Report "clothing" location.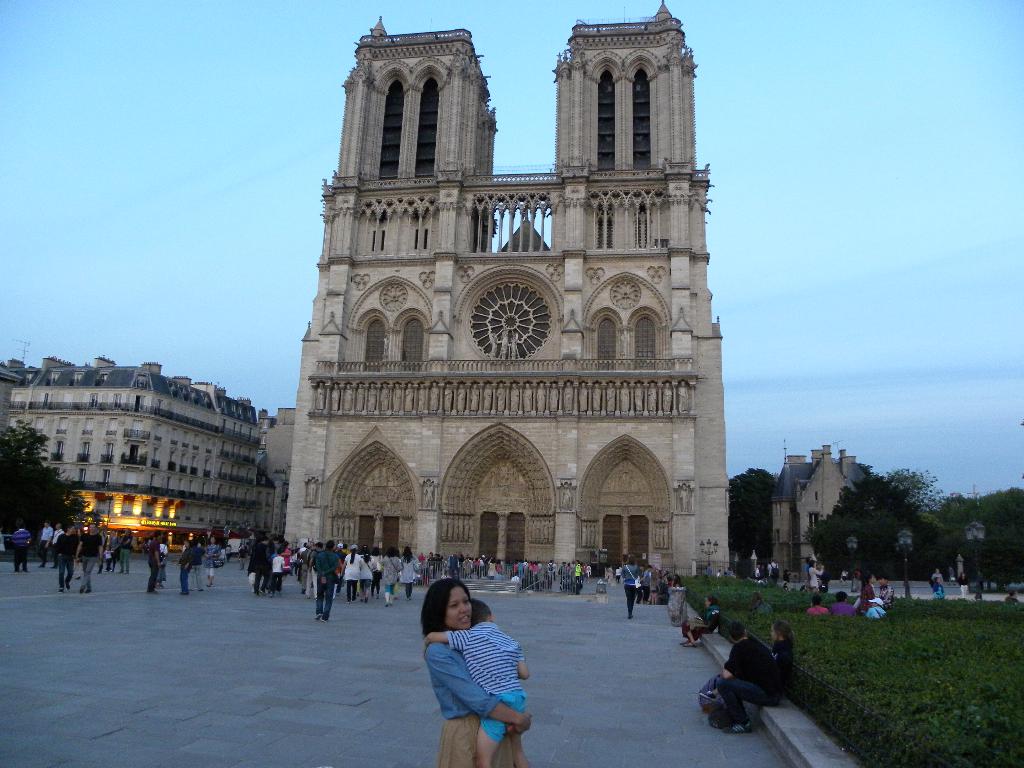
Report: {"left": 103, "top": 550, "right": 115, "bottom": 566}.
